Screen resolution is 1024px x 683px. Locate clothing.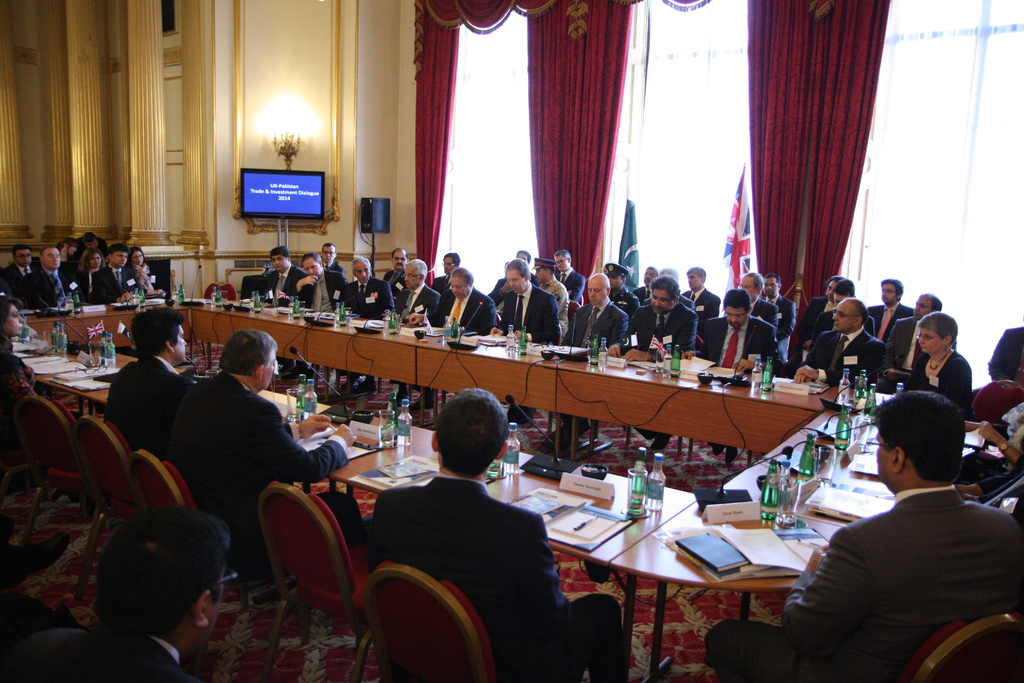
select_region(548, 272, 568, 310).
